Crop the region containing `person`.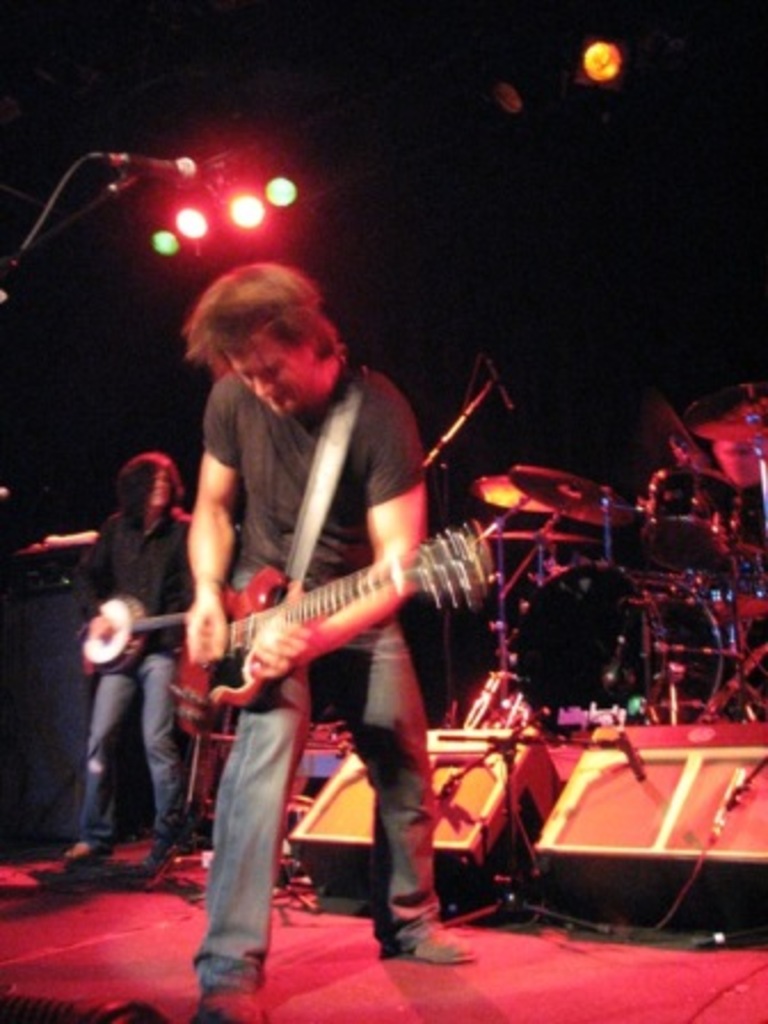
Crop region: 176 270 478 976.
